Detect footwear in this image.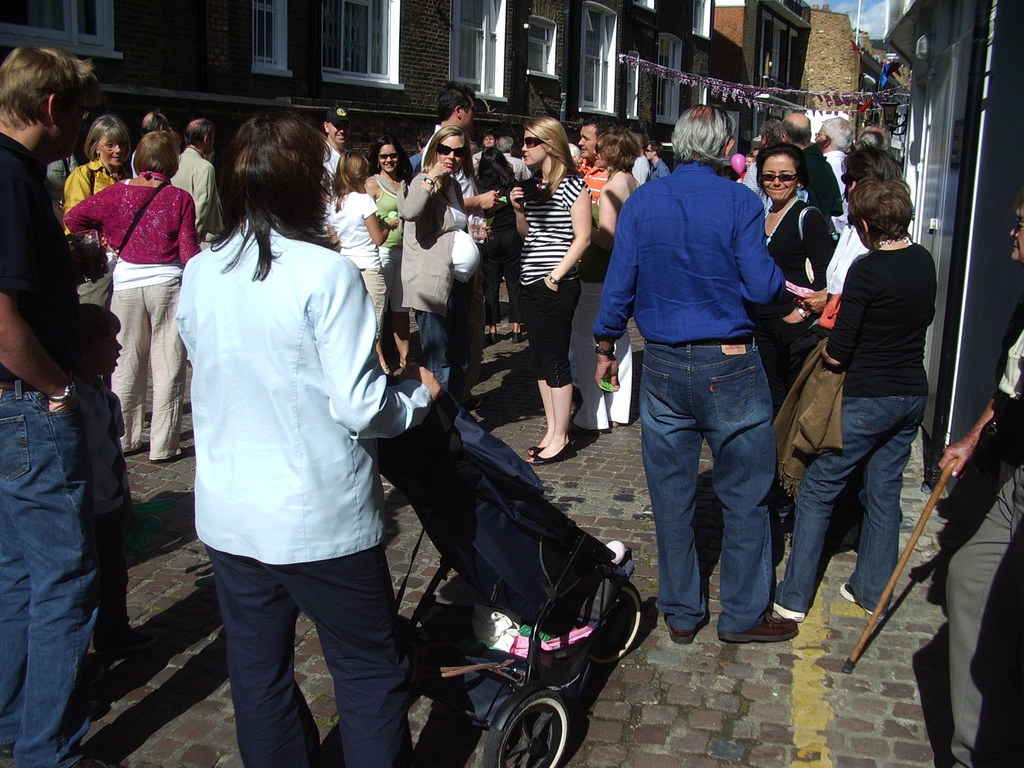
Detection: left=776, top=502, right=794, bottom=526.
